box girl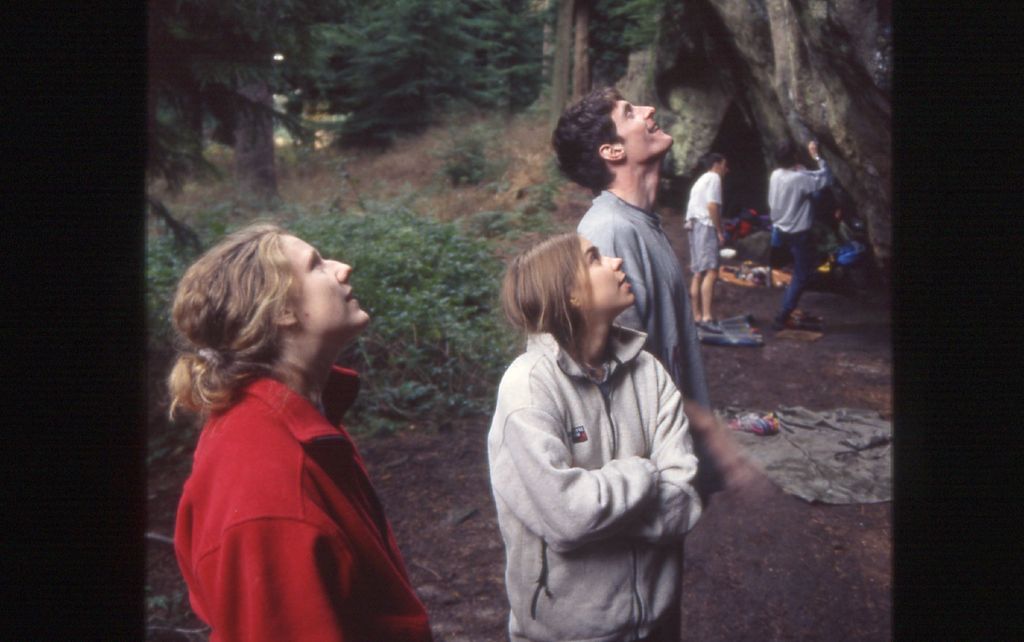
select_region(488, 233, 705, 641)
